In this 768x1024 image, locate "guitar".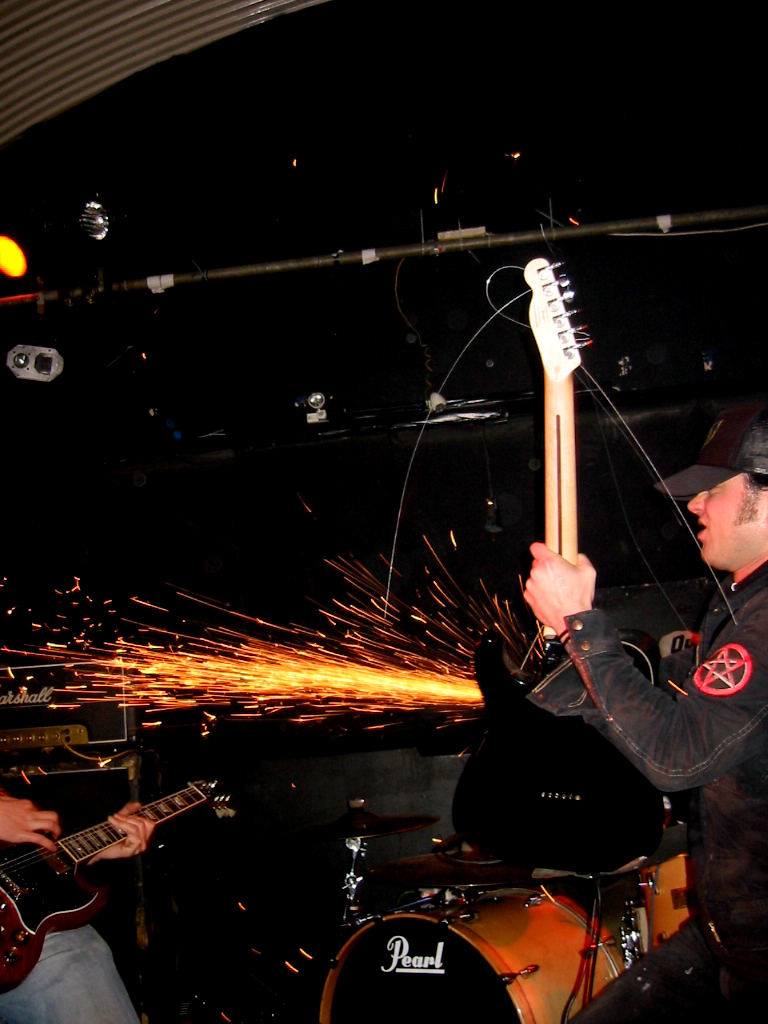
Bounding box: select_region(1, 765, 242, 943).
